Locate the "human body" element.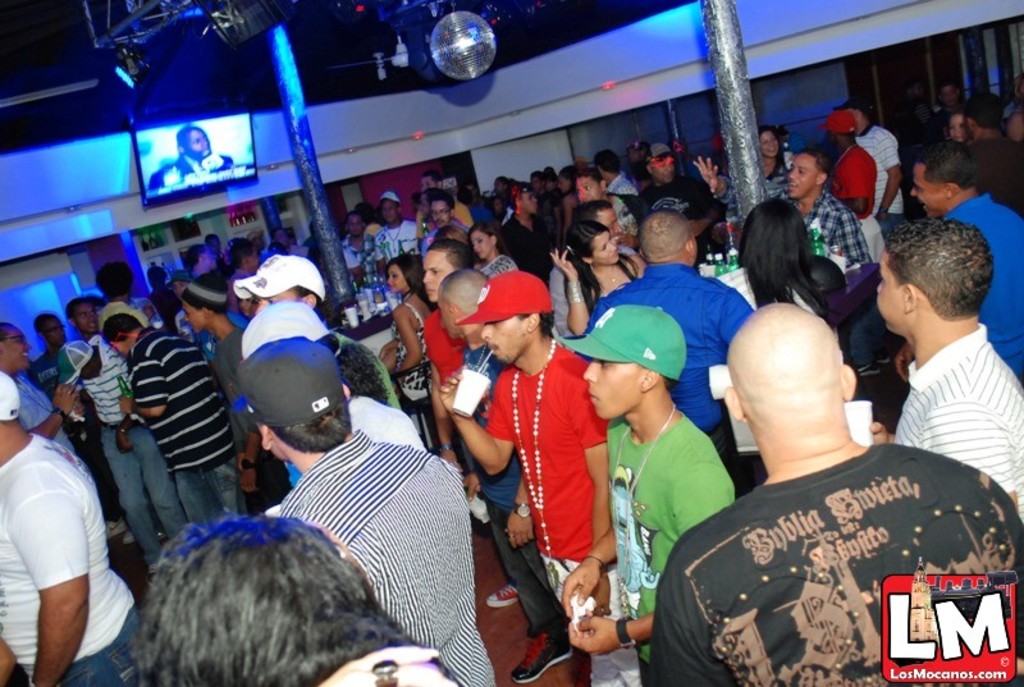
Element bbox: (324, 326, 401, 416).
